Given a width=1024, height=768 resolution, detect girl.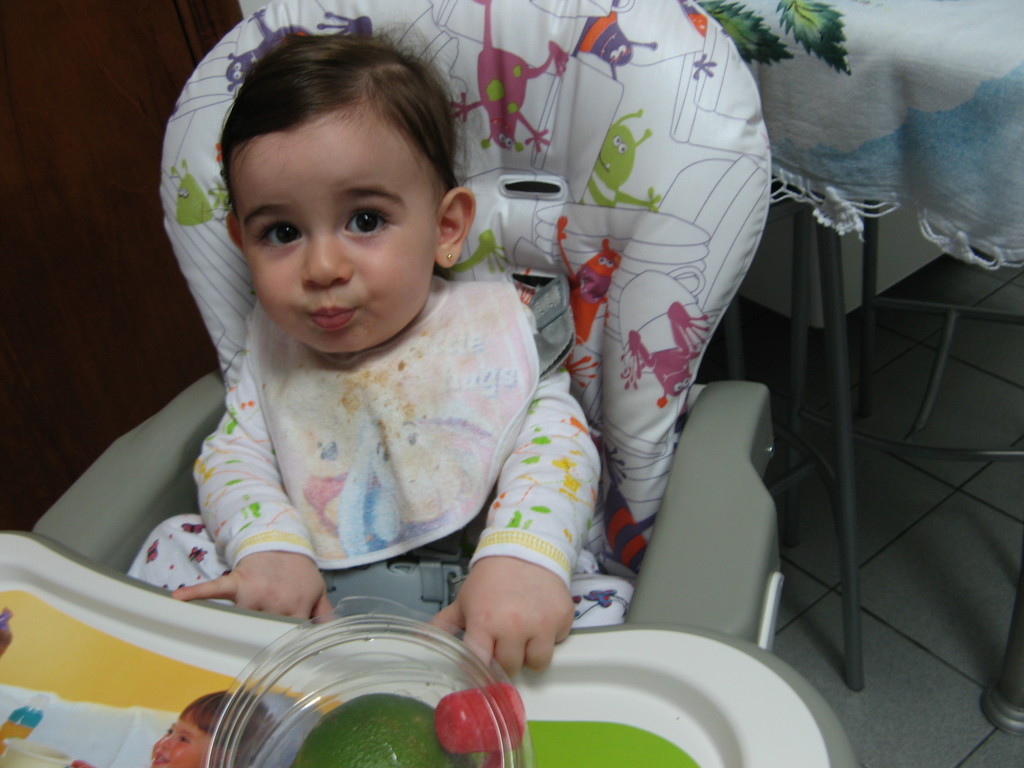
170:19:604:685.
